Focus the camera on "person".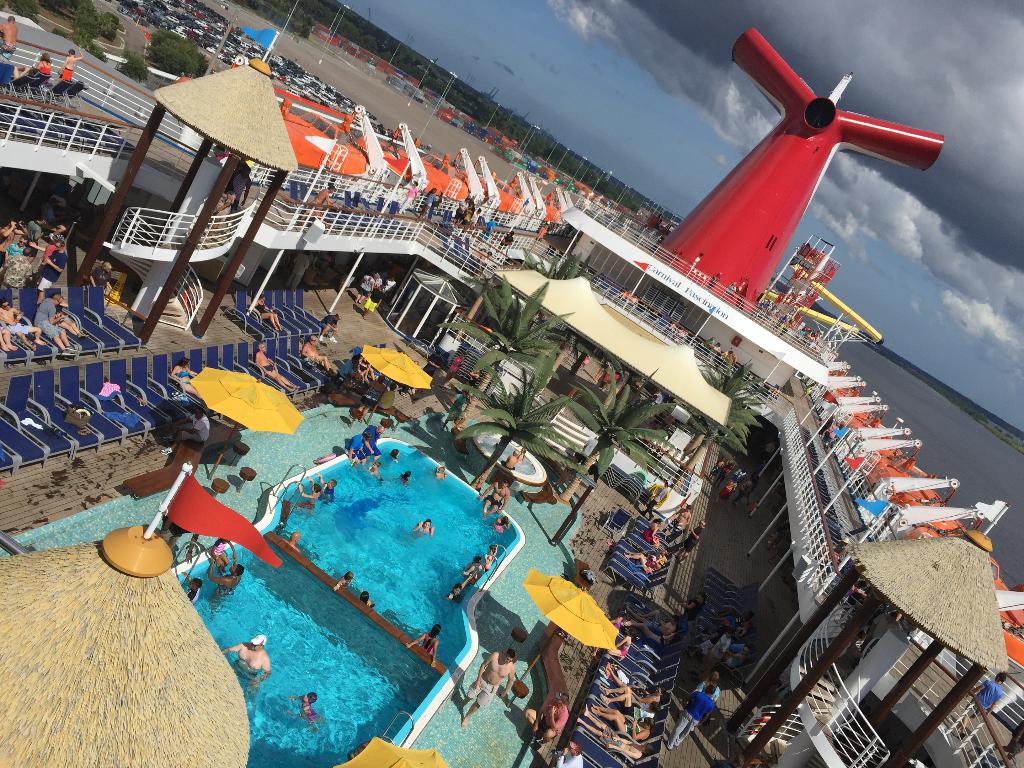
Focus region: locate(41, 230, 69, 290).
